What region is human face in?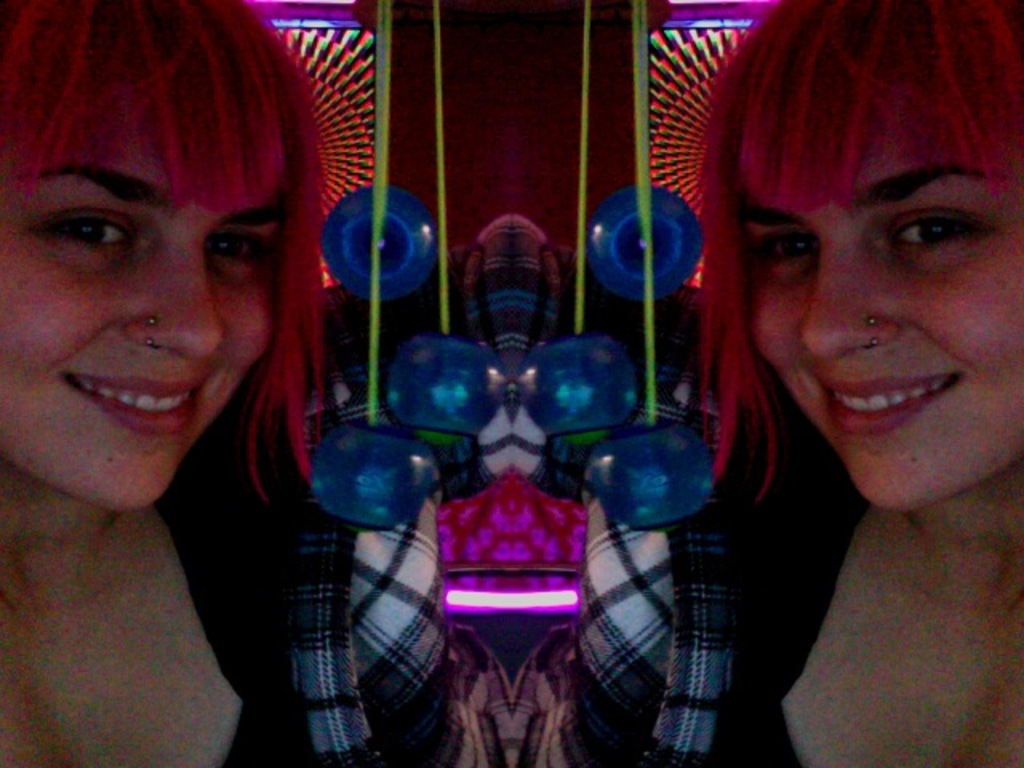
752 96 1022 499.
